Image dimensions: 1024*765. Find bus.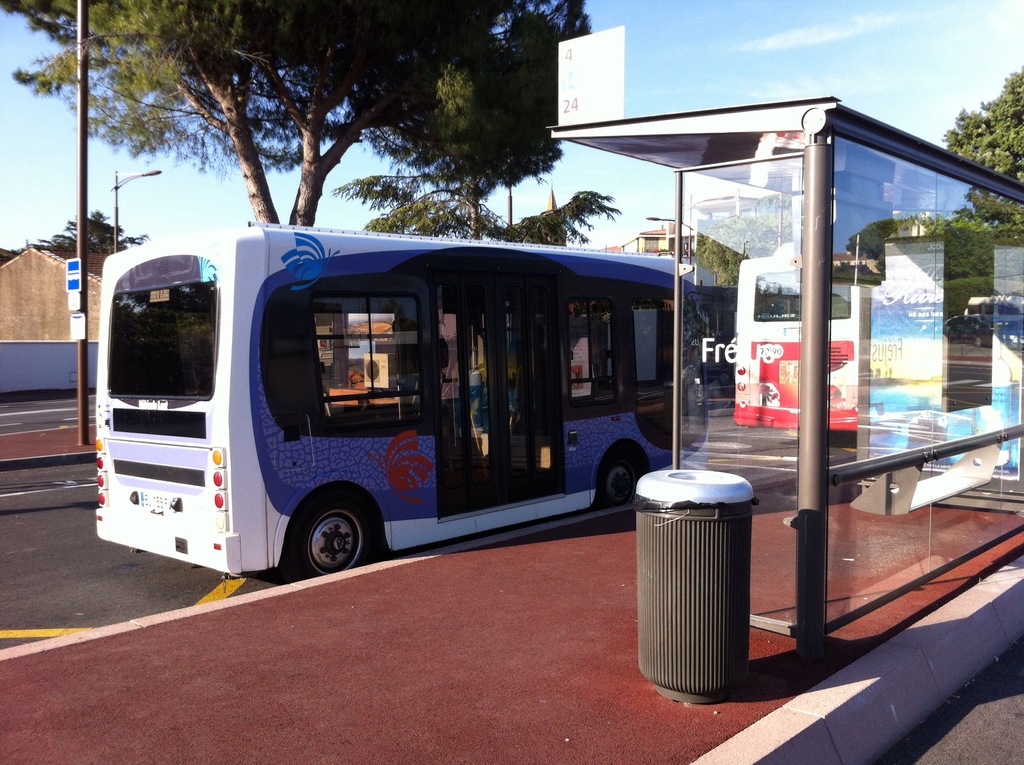
[99, 220, 707, 583].
